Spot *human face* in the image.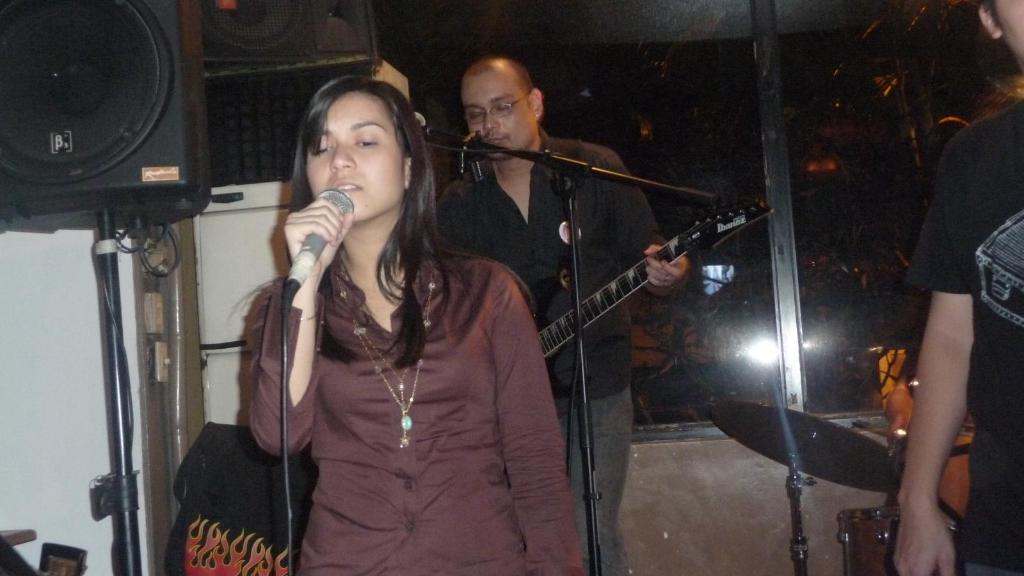
*human face* found at region(301, 91, 401, 220).
